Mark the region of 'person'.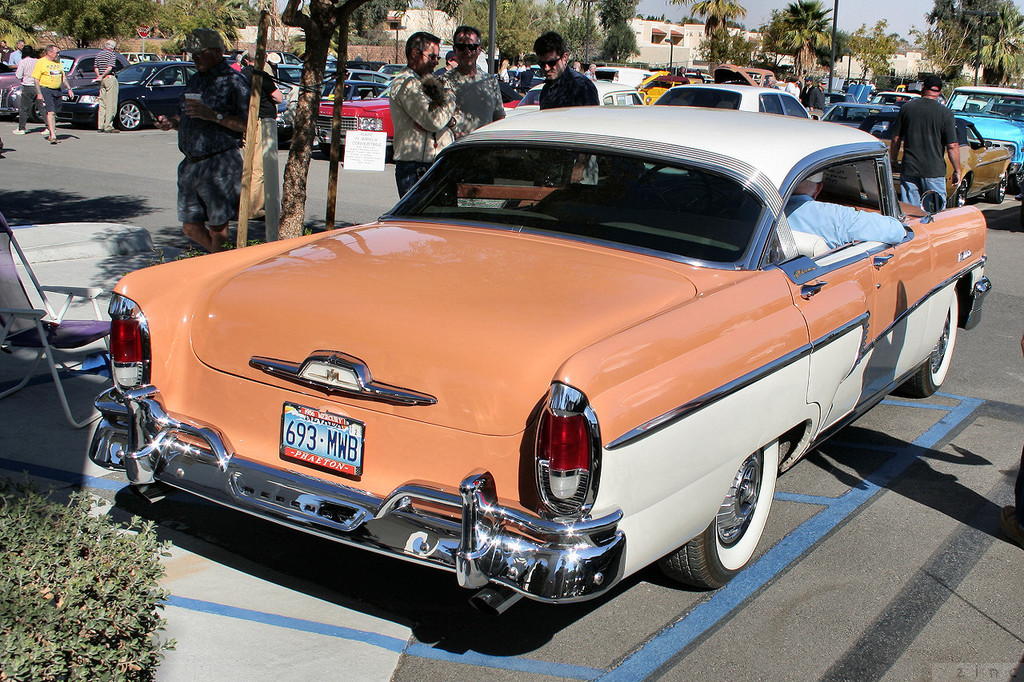
Region: <region>571, 61, 585, 74</region>.
